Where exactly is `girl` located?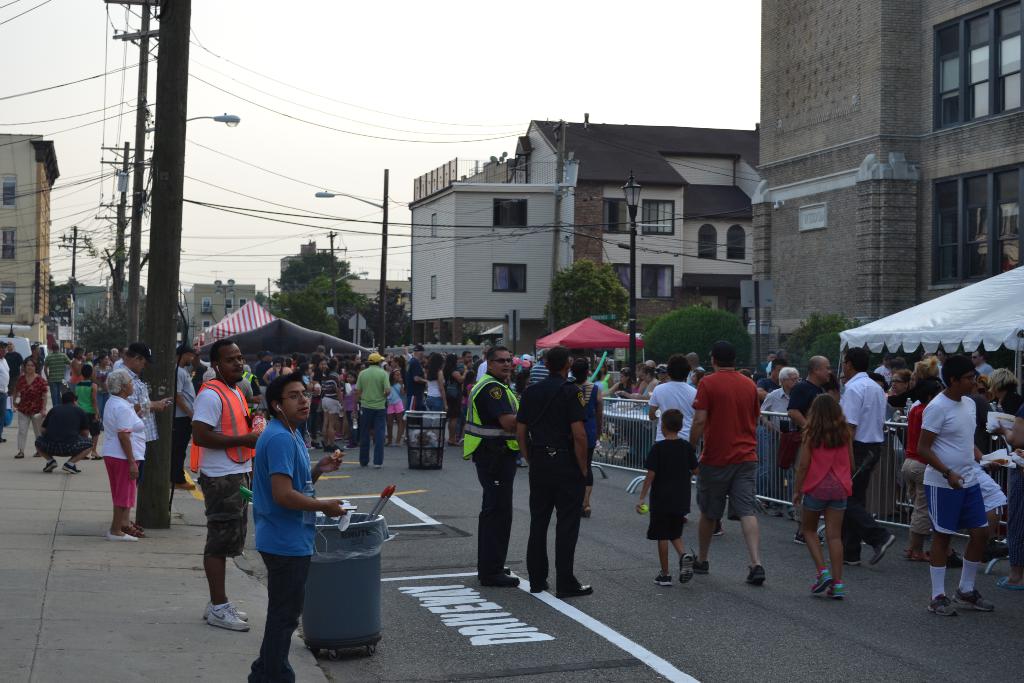
Its bounding box is box=[458, 369, 475, 445].
